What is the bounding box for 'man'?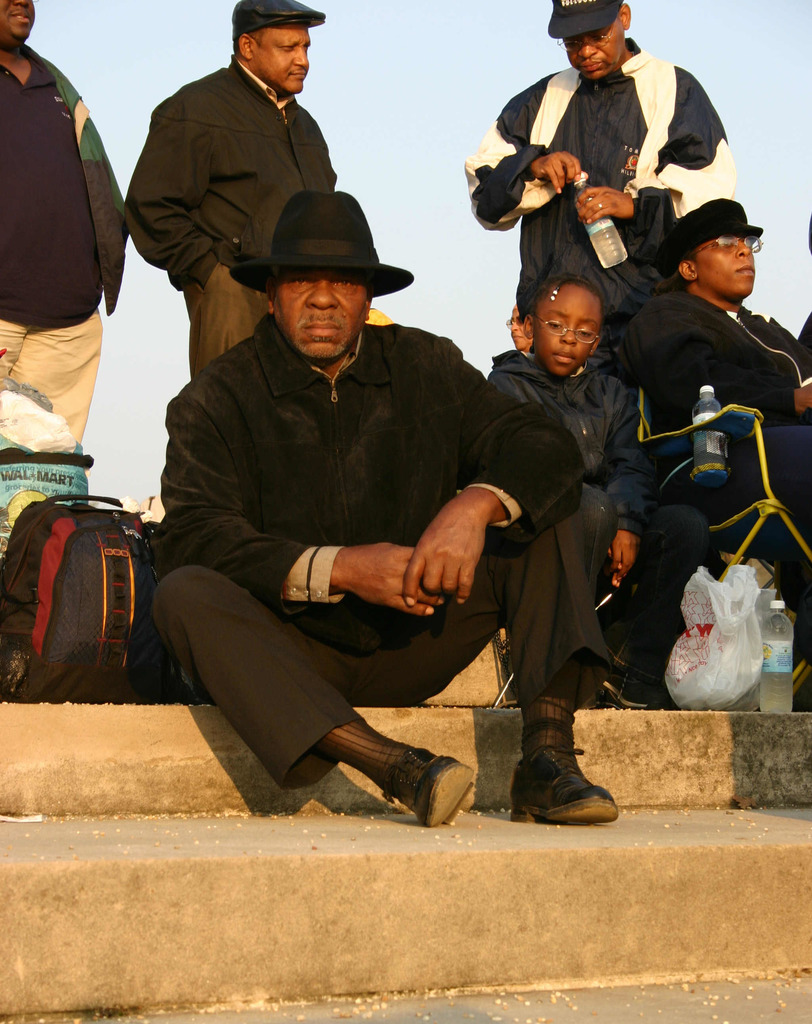
(left=466, top=0, right=738, bottom=293).
